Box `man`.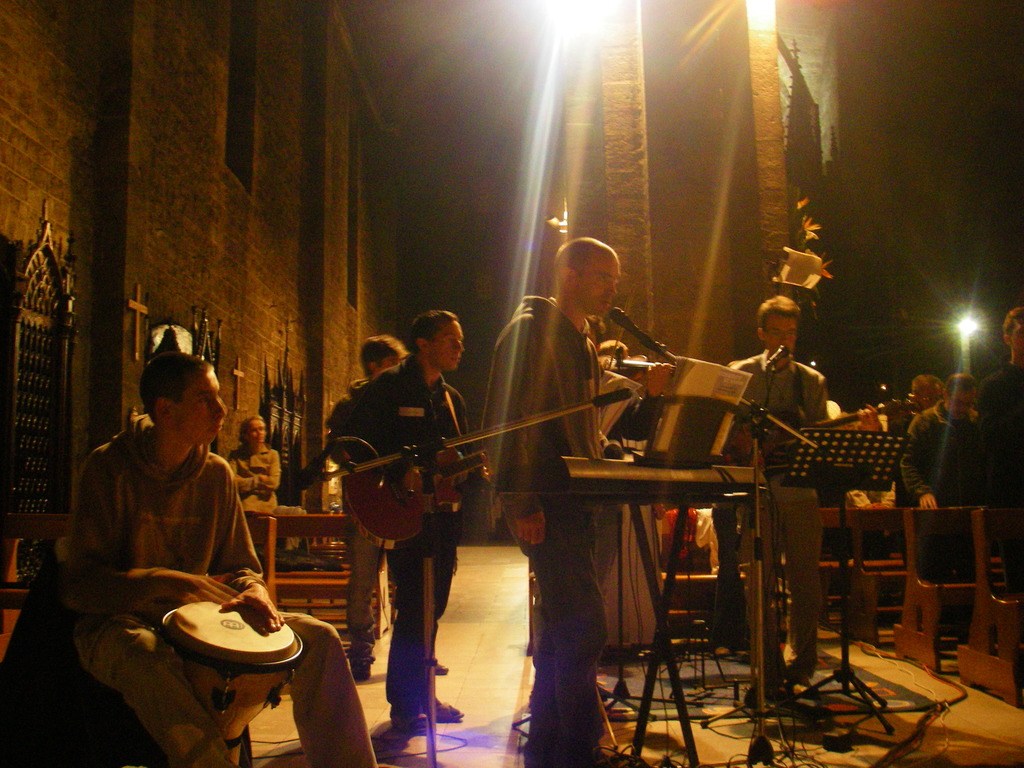
box=[346, 311, 476, 731].
